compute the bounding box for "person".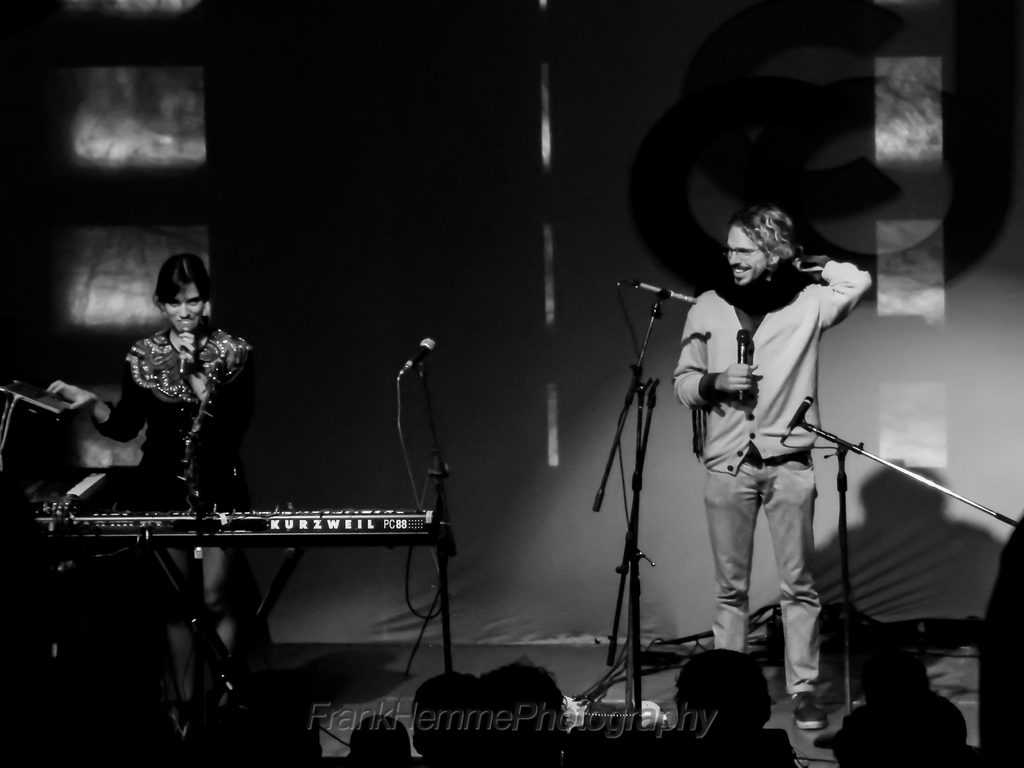
detection(674, 202, 875, 735).
